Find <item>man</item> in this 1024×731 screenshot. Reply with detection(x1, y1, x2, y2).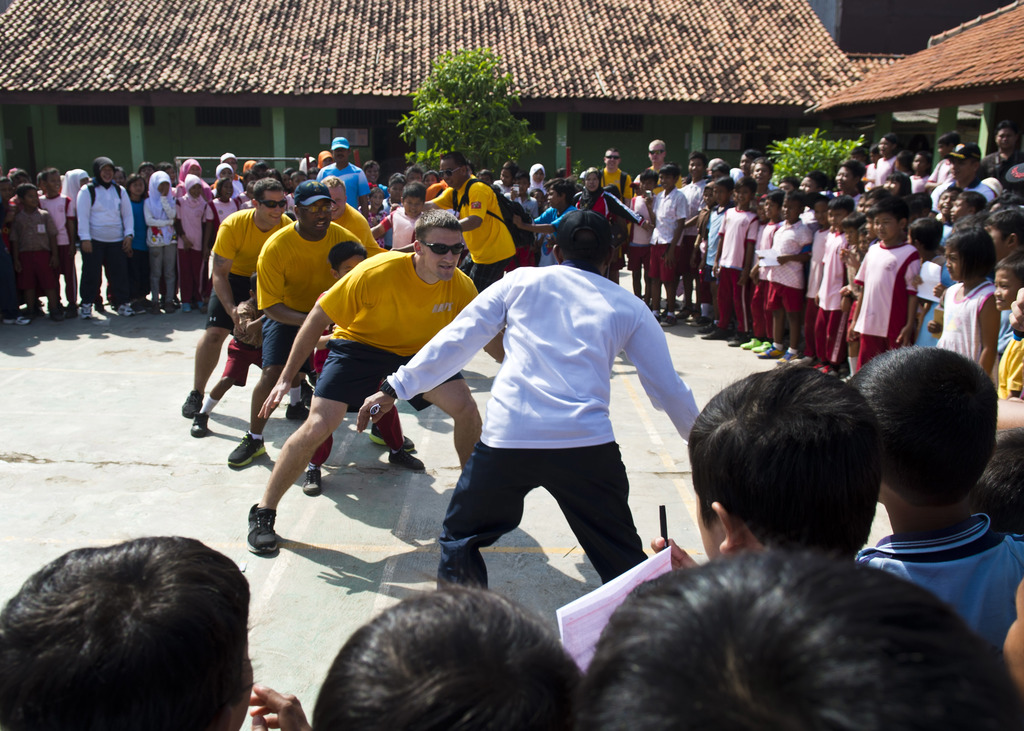
detection(180, 178, 293, 418).
